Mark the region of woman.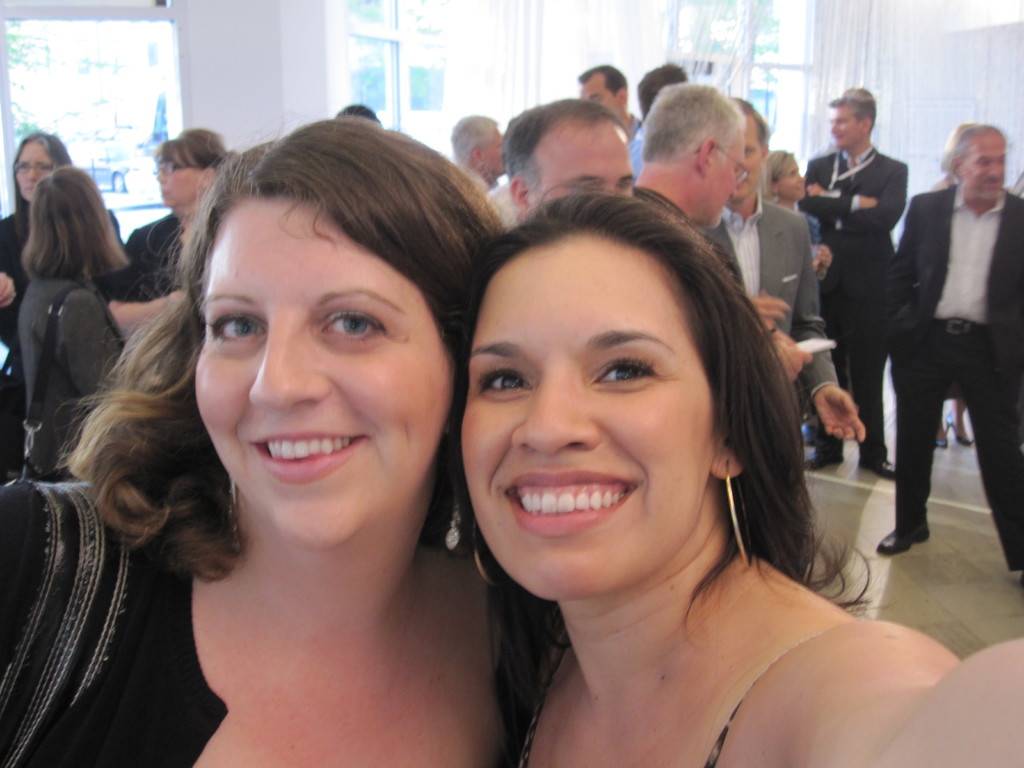
Region: pyautogui.locateOnScreen(0, 118, 534, 767).
